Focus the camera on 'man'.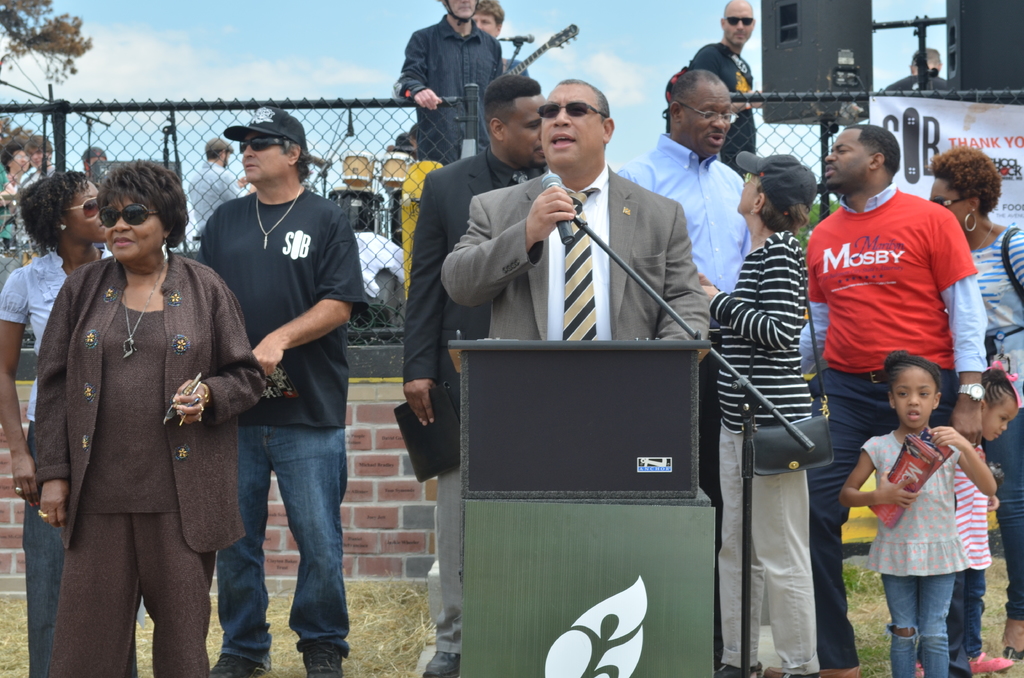
Focus region: locate(693, 0, 762, 177).
